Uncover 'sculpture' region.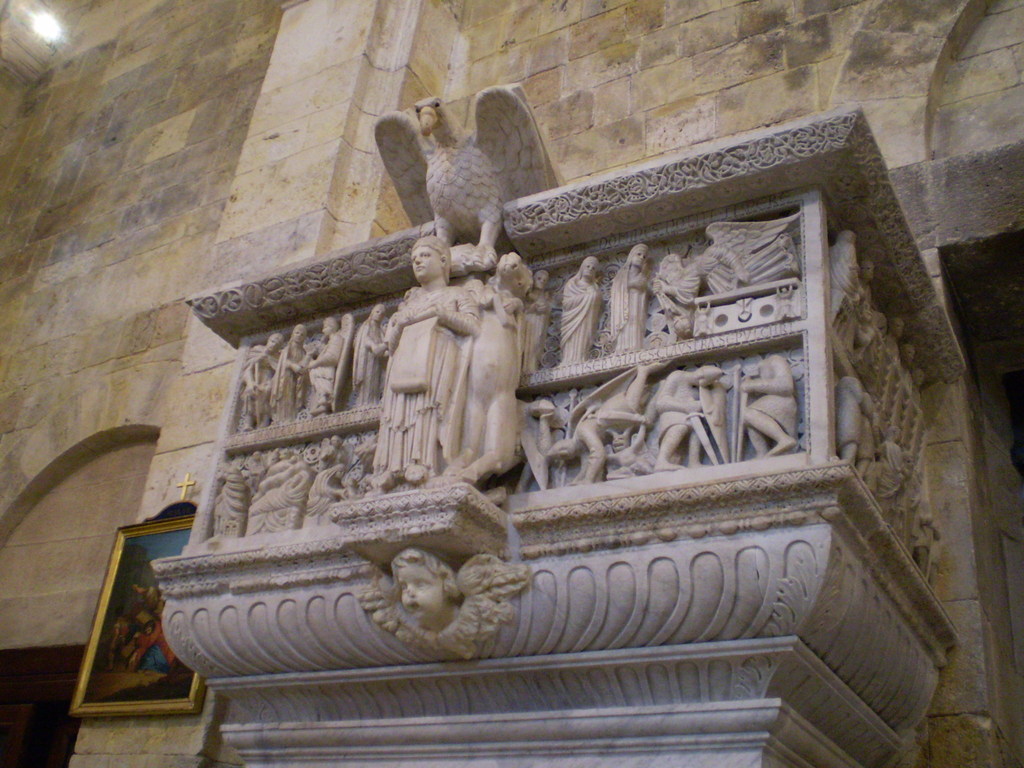
Uncovered: (326,438,356,499).
